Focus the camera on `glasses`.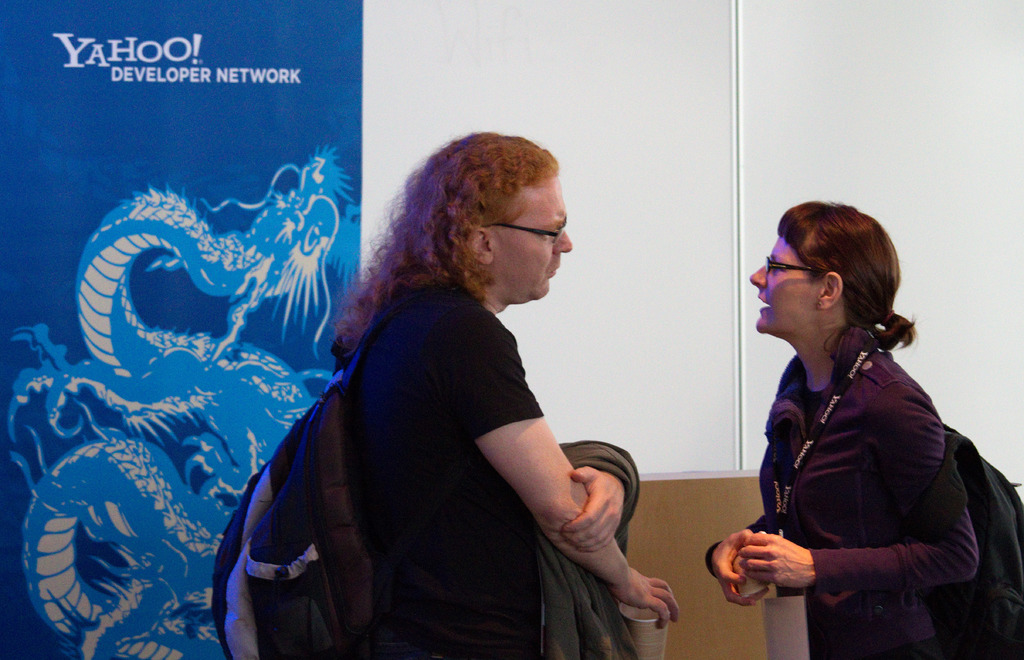
Focus region: [476,207,585,256].
